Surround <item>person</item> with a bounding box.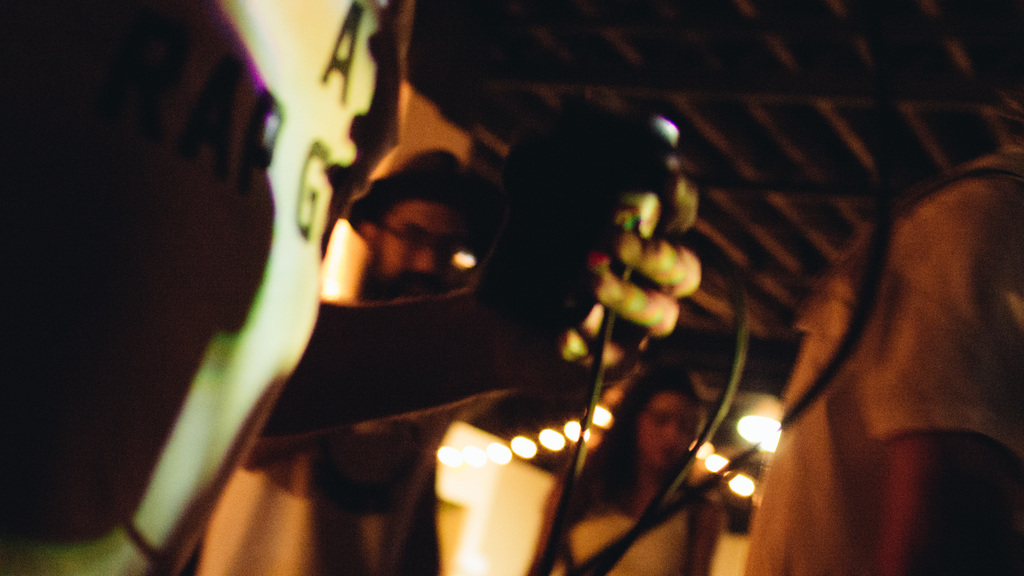
(x1=172, y1=140, x2=557, y2=575).
